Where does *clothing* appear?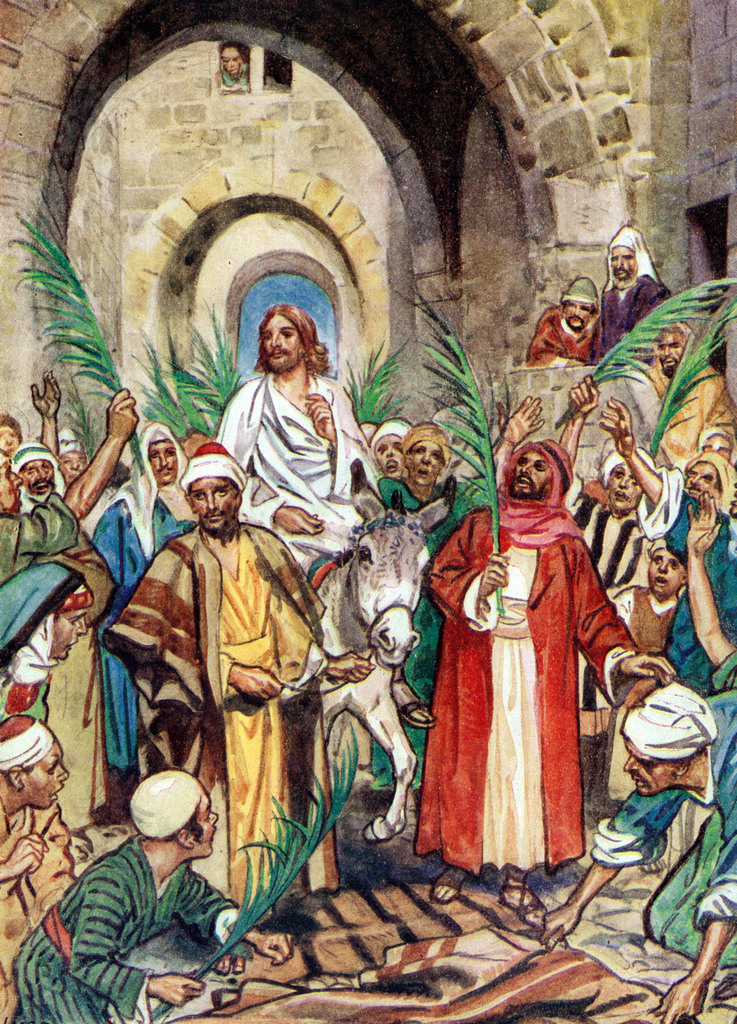
Appears at <region>74, 480, 186, 754</region>.
